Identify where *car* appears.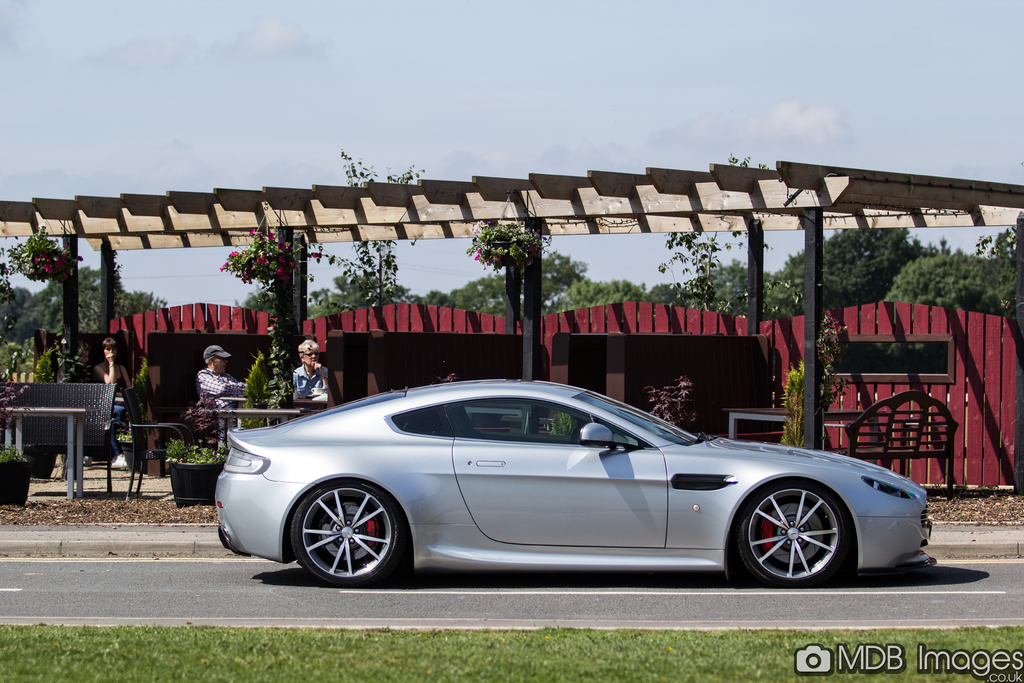
Appears at bbox(214, 379, 928, 589).
